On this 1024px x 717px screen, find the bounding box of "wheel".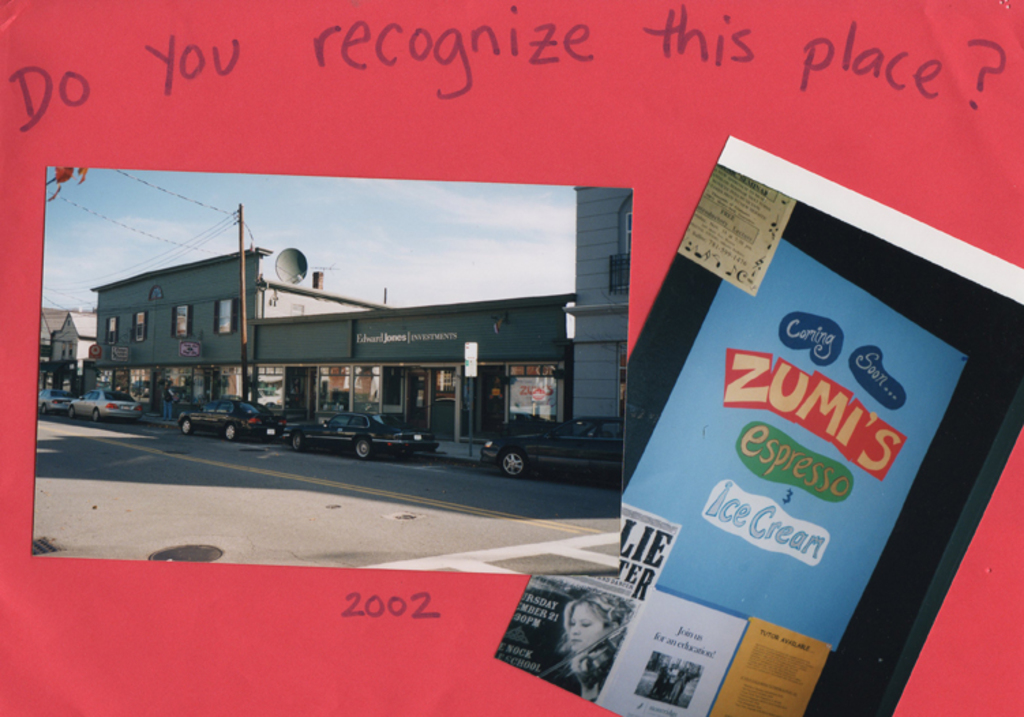
Bounding box: <box>183,417,191,436</box>.
